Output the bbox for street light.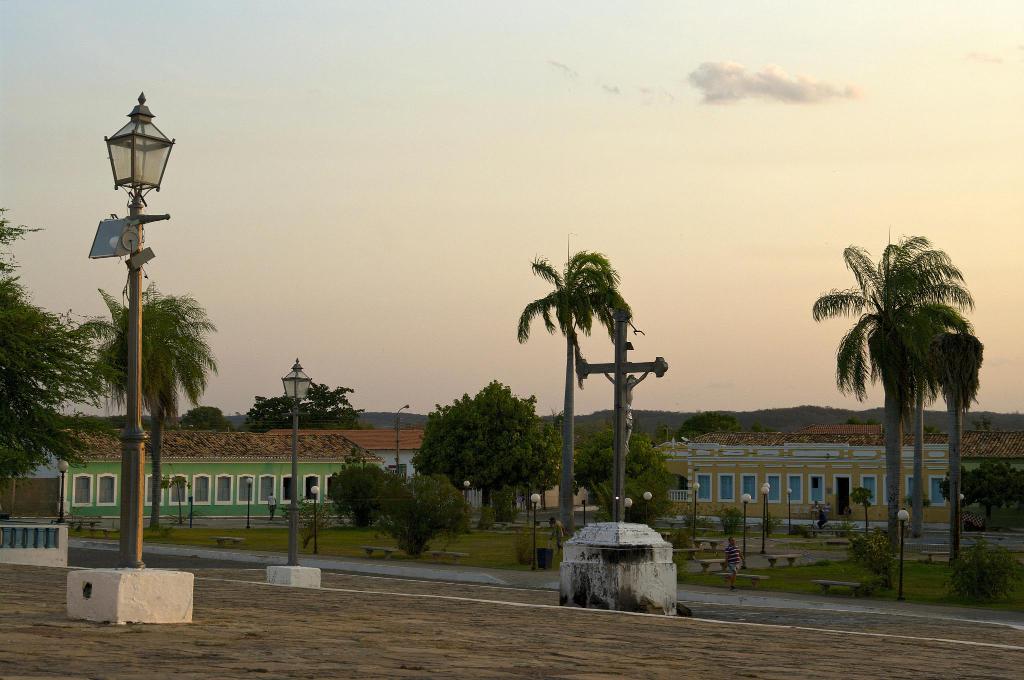
x1=56 y1=462 x2=70 y2=521.
